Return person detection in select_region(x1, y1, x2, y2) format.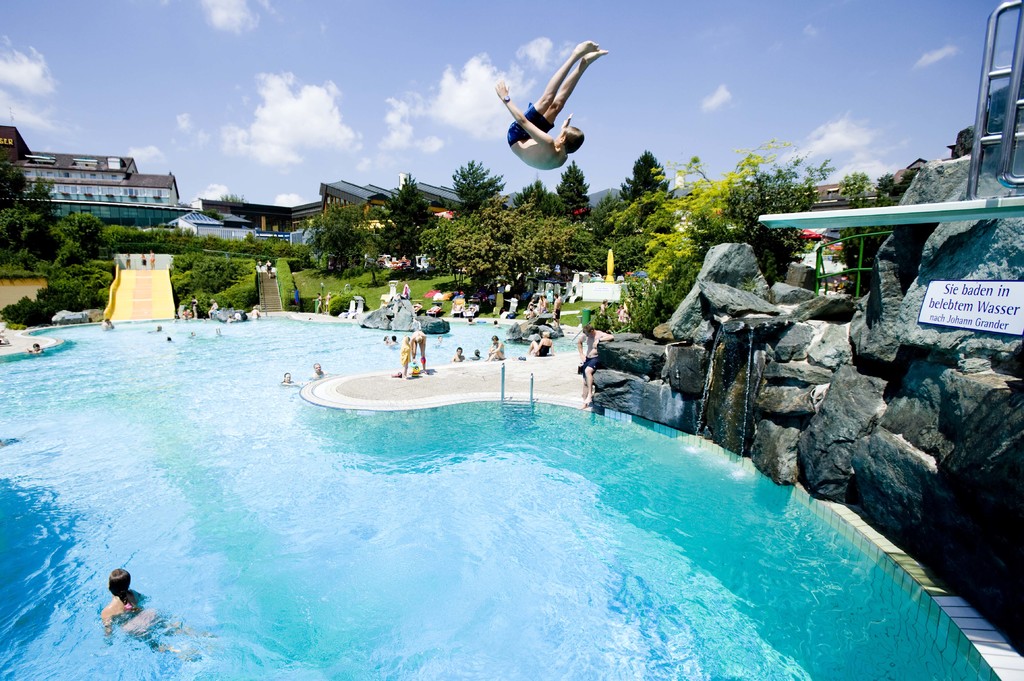
select_region(575, 322, 612, 406).
